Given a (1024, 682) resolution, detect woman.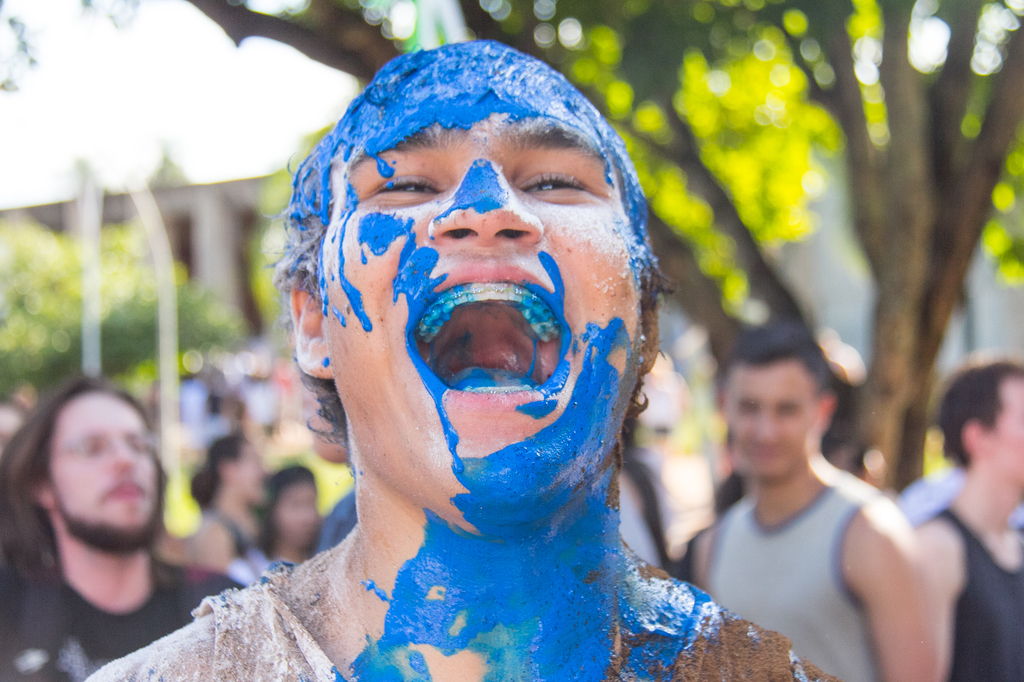
rect(86, 36, 826, 681).
